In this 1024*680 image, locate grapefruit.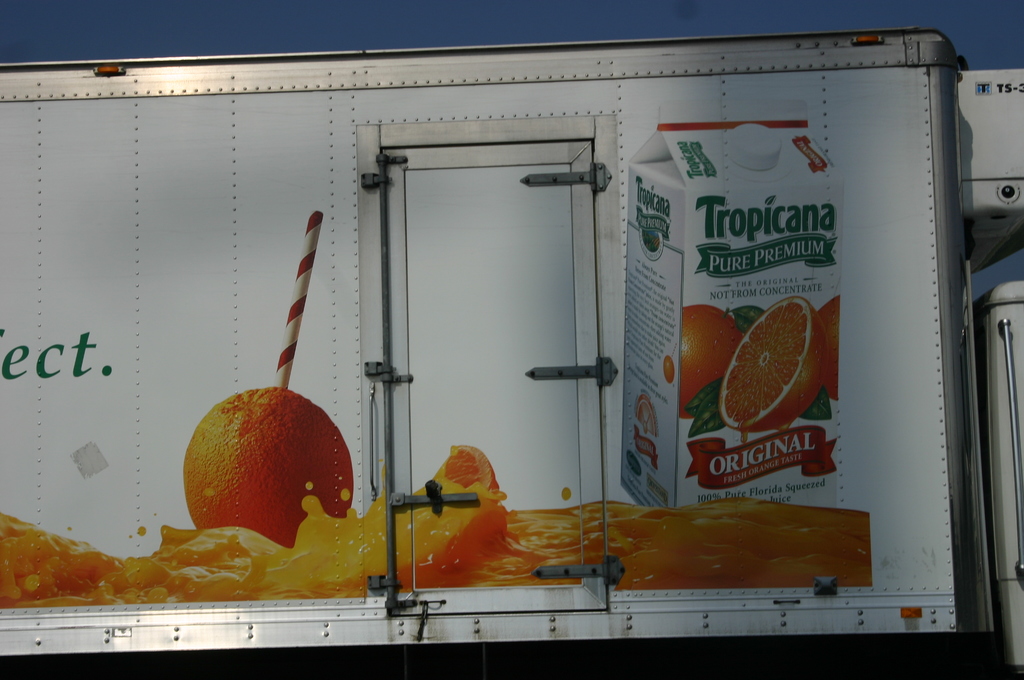
Bounding box: select_region(820, 295, 838, 400).
